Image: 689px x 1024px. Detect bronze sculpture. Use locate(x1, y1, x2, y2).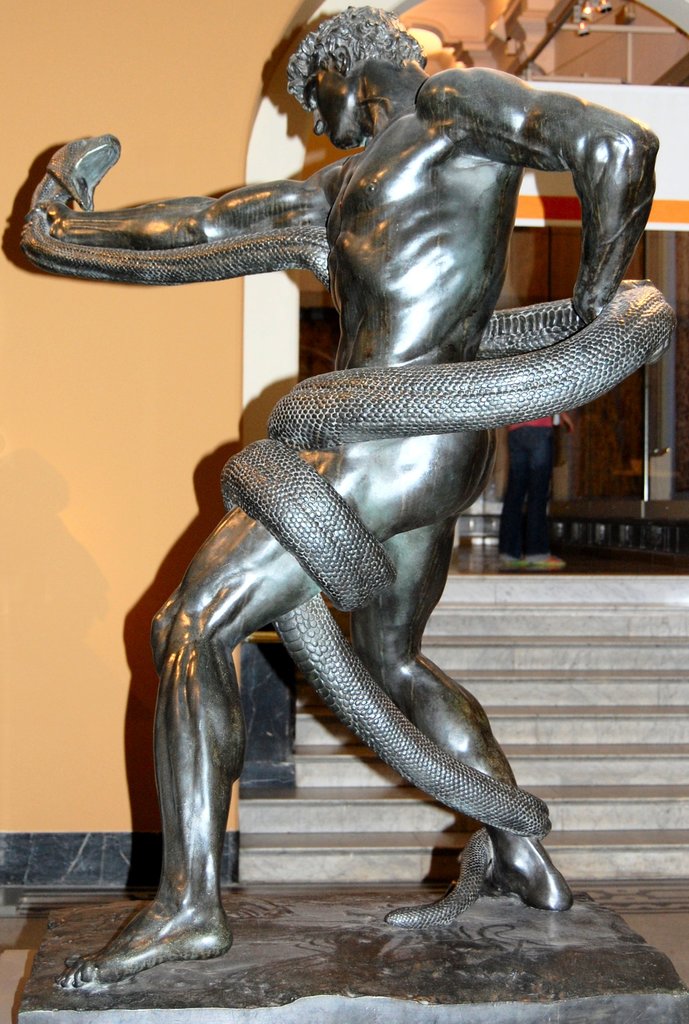
locate(47, 24, 651, 975).
